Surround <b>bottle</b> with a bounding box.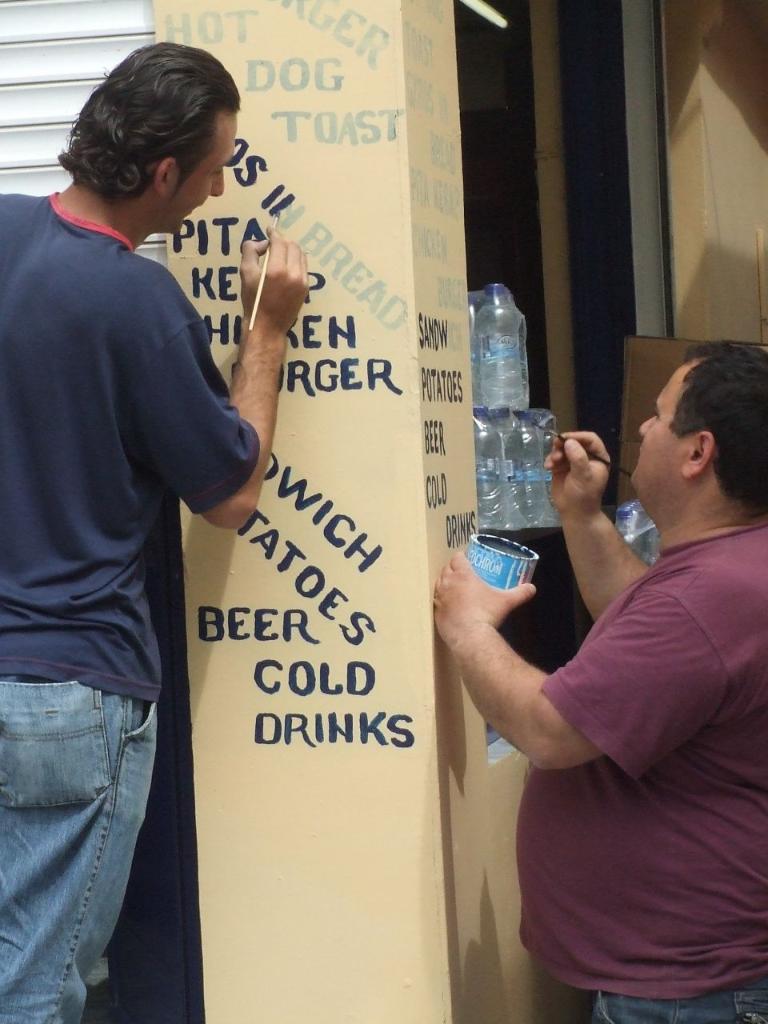
<region>612, 508, 653, 561</region>.
